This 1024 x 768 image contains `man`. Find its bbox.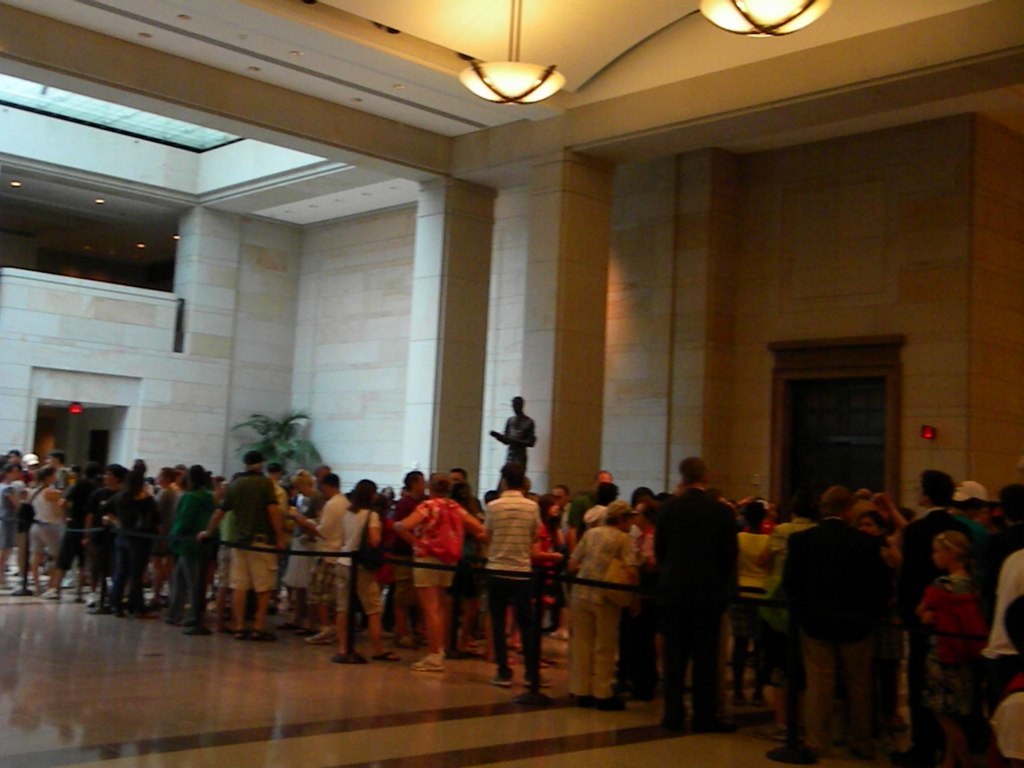
[x1=305, y1=474, x2=353, y2=644].
